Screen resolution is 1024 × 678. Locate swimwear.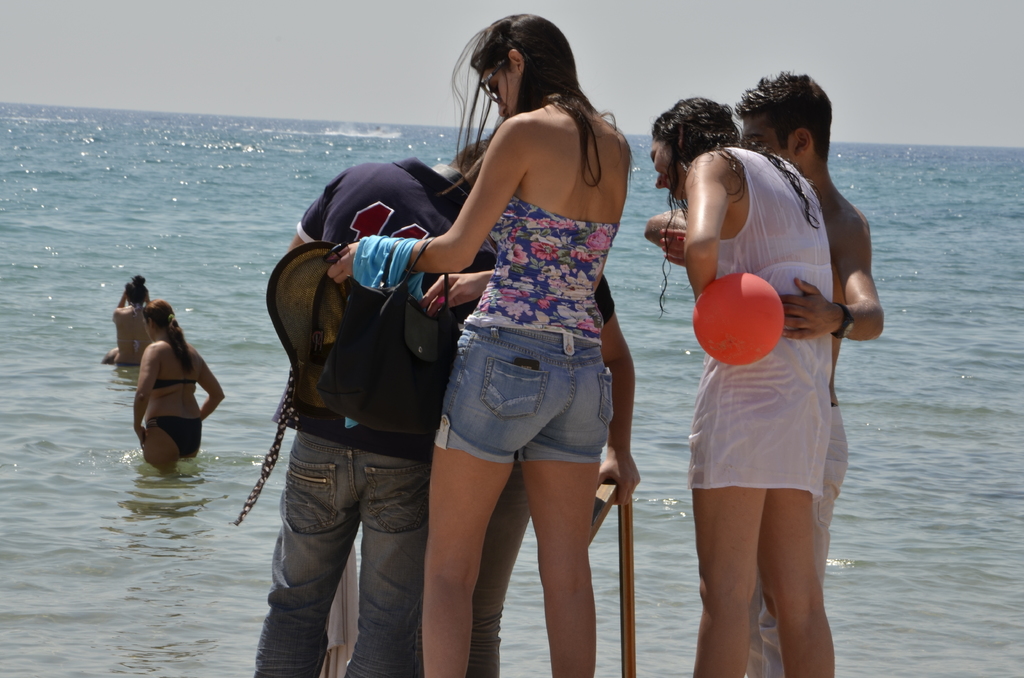
bbox=(146, 419, 201, 452).
